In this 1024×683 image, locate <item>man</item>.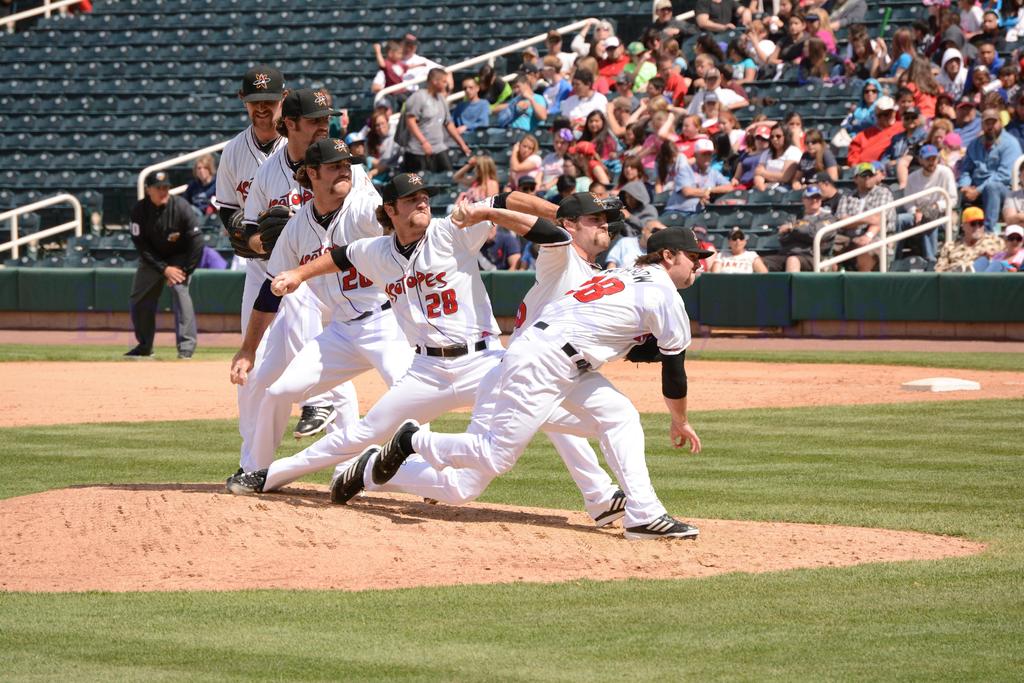
Bounding box: (934, 208, 1004, 269).
